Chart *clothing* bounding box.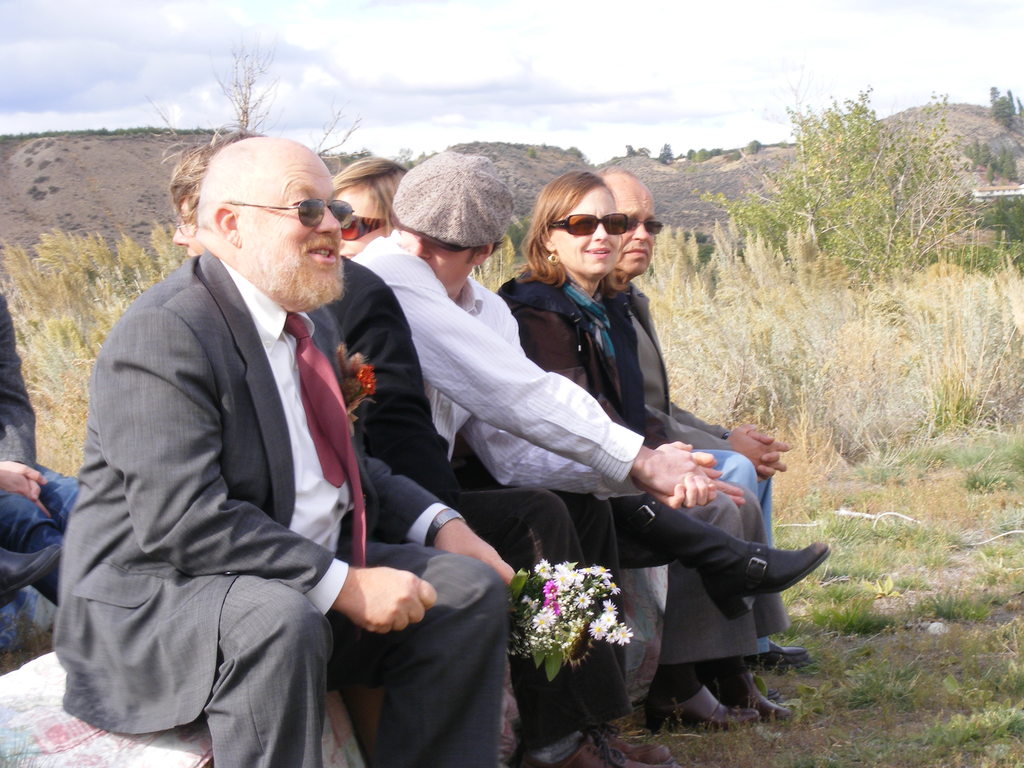
Charted: 595,280,767,663.
